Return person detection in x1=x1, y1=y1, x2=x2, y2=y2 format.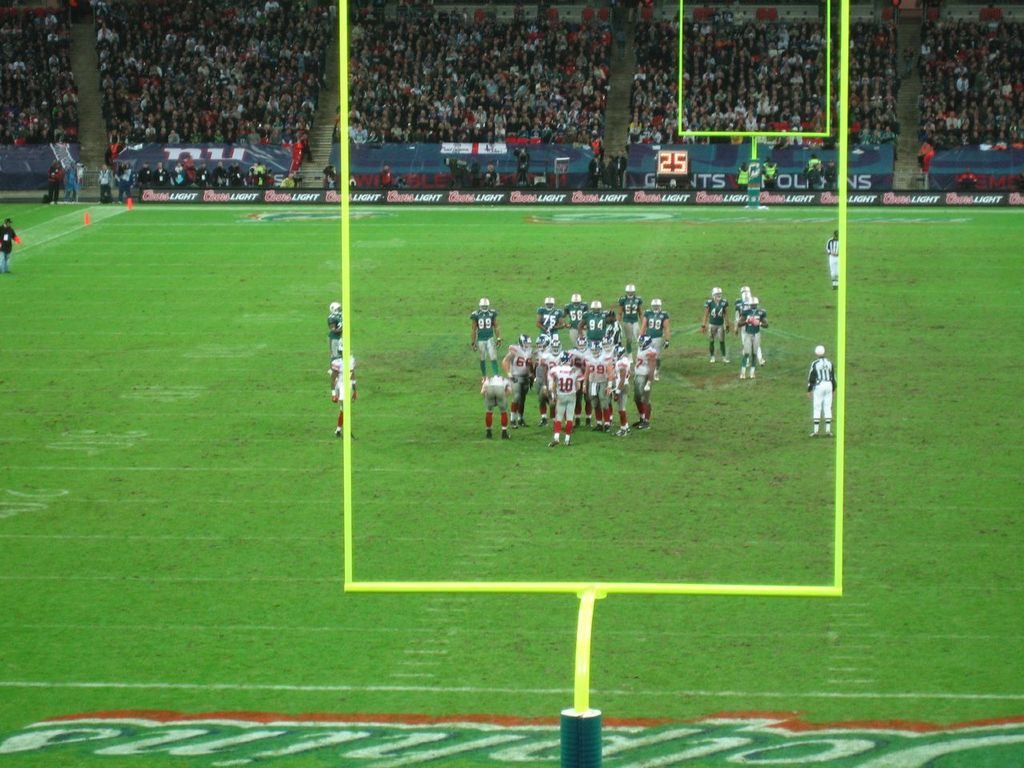
x1=275, y1=170, x2=306, y2=192.
